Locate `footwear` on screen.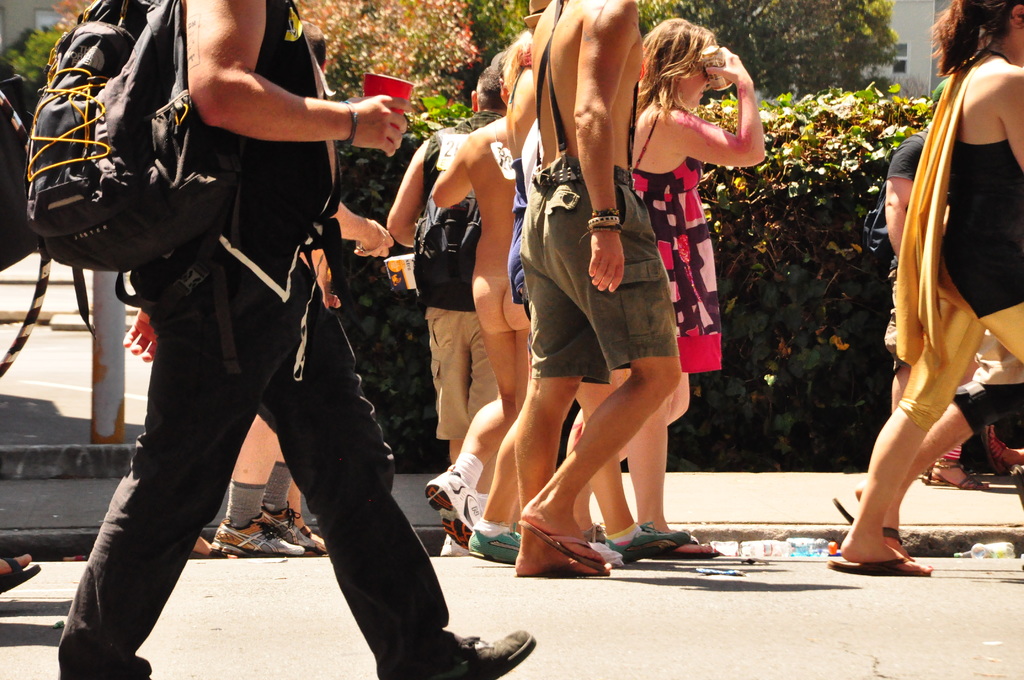
On screen at box=[467, 513, 518, 565].
